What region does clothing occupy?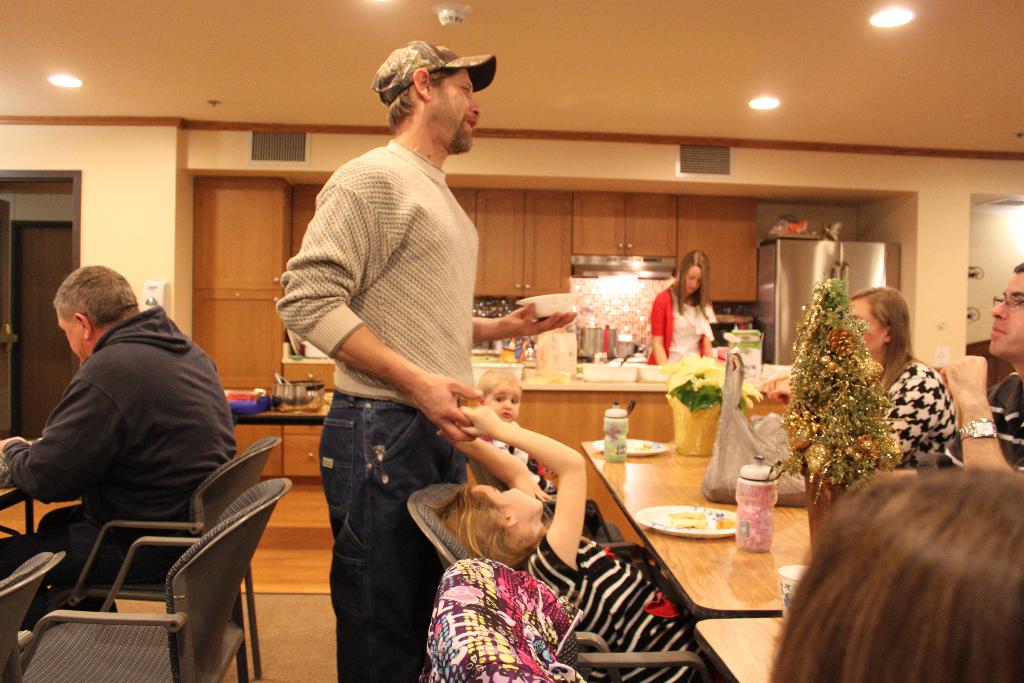
box=[876, 359, 956, 471].
